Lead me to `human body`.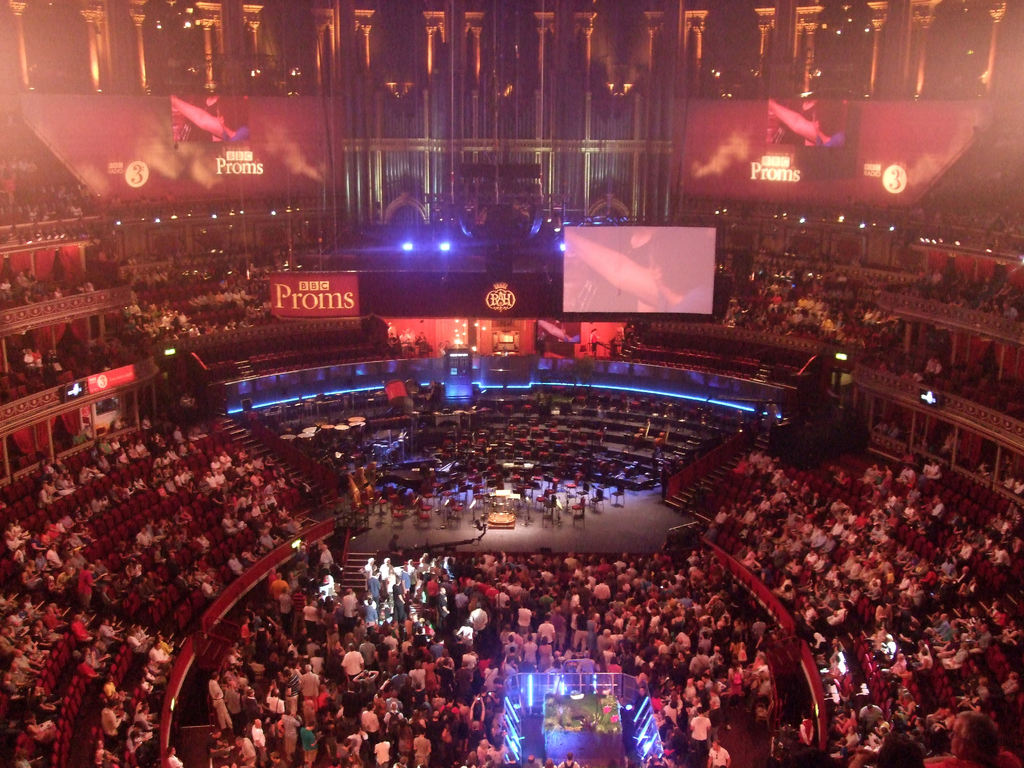
Lead to x1=867 y1=451 x2=878 y2=480.
